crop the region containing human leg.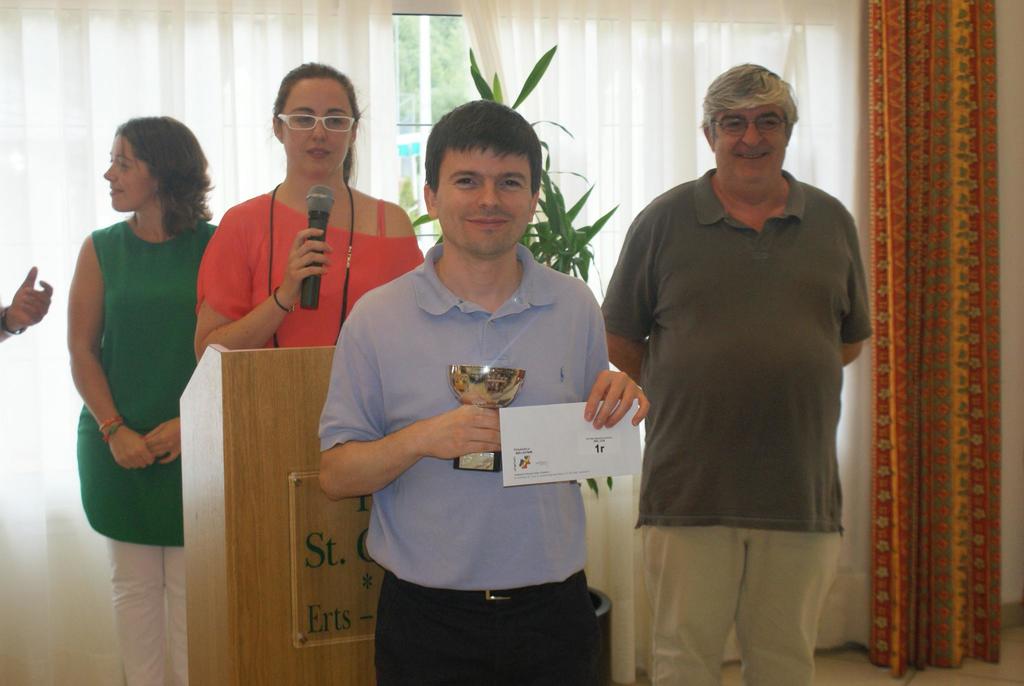
Crop region: box(746, 537, 845, 685).
